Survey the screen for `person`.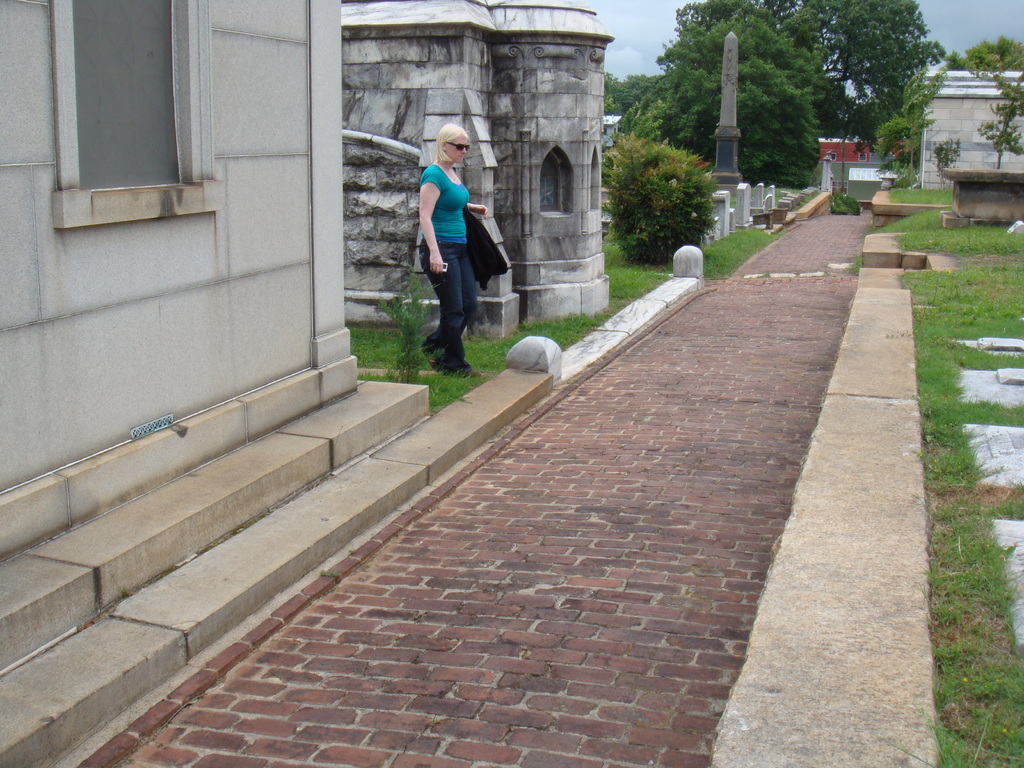
Survey found: 418, 120, 480, 379.
